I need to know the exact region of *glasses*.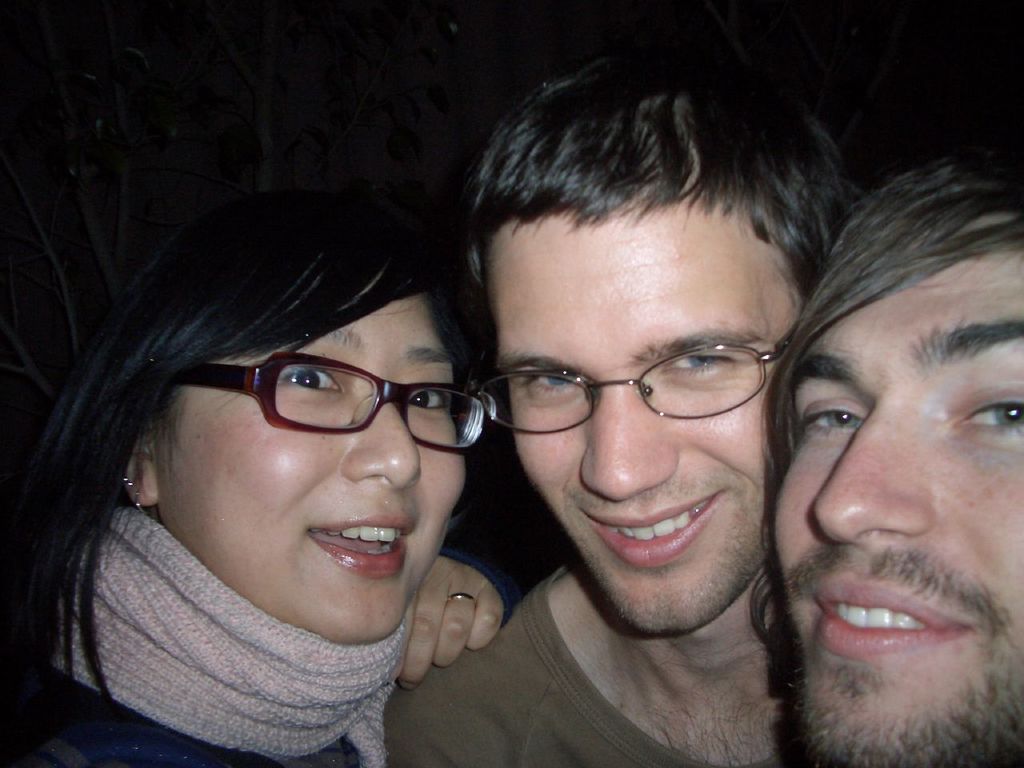
Region: x1=177, y1=344, x2=490, y2=455.
